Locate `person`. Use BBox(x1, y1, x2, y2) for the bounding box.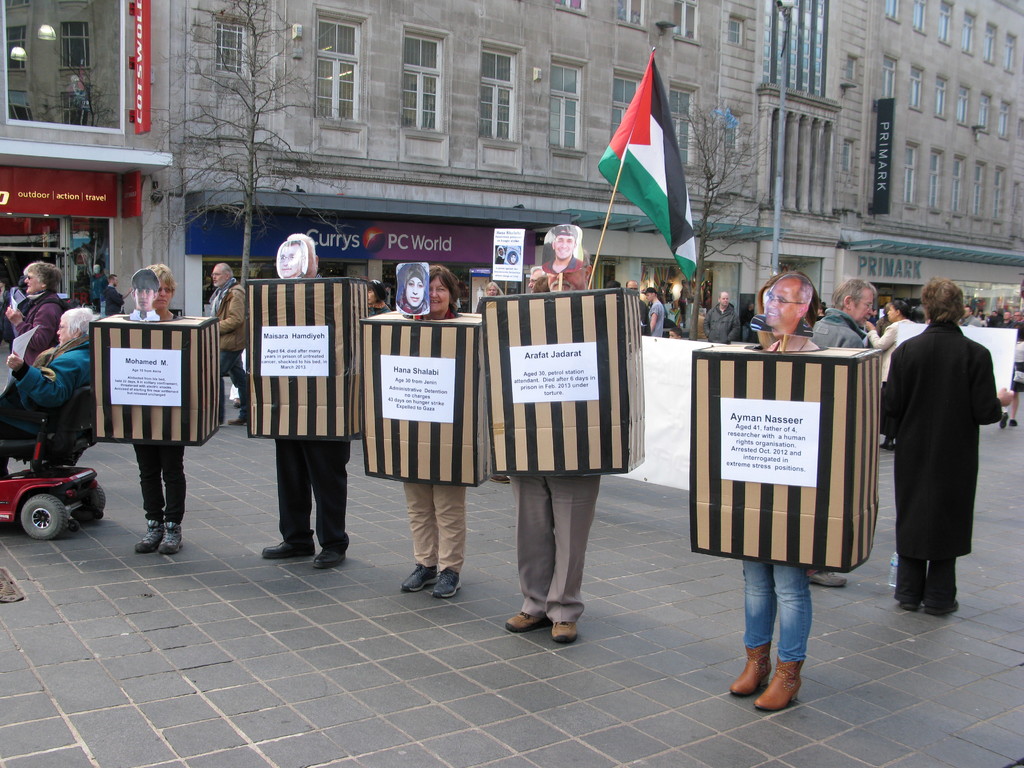
BBox(133, 266, 189, 558).
